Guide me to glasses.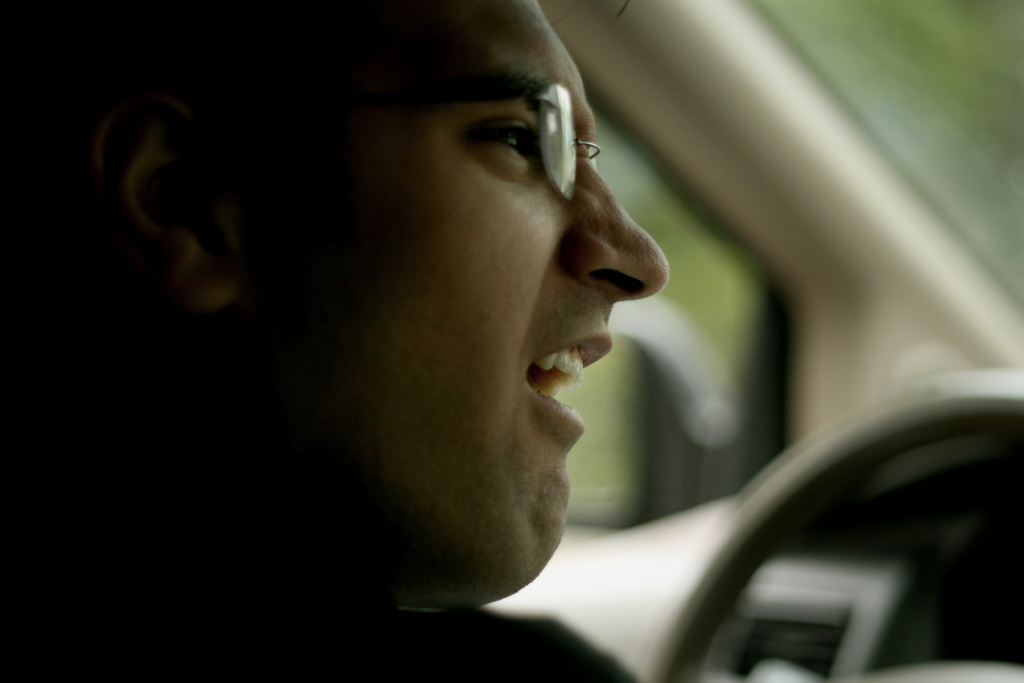
Guidance: x1=400 y1=78 x2=607 y2=199.
